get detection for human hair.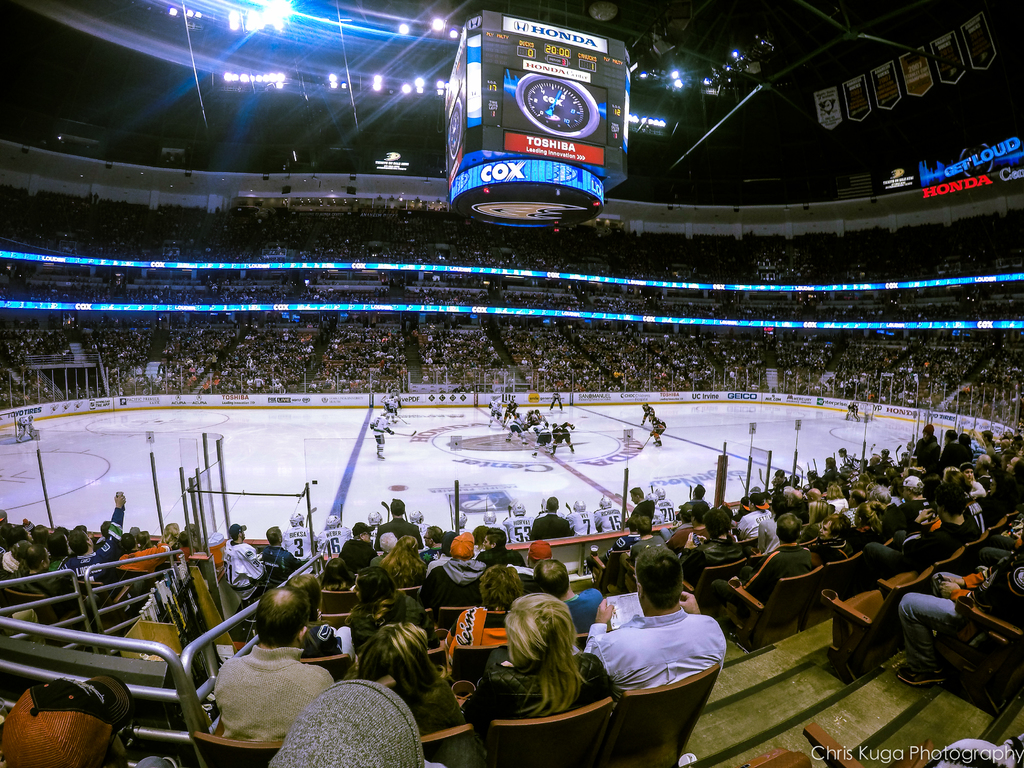
Detection: <box>776,511,803,545</box>.
